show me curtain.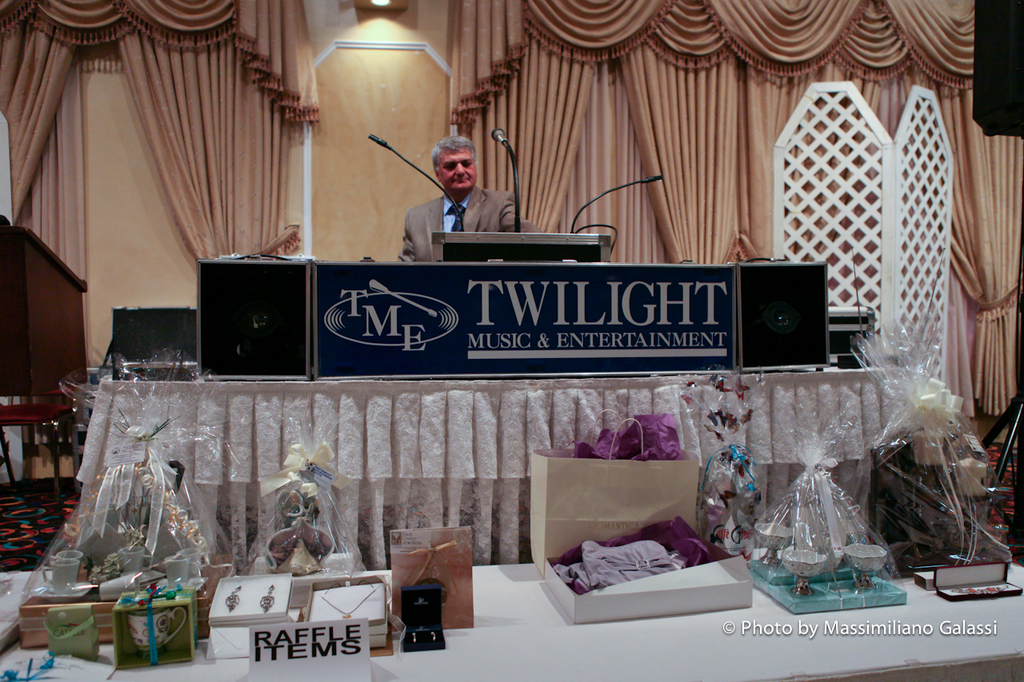
curtain is here: {"left": 445, "top": 0, "right": 1023, "bottom": 274}.
